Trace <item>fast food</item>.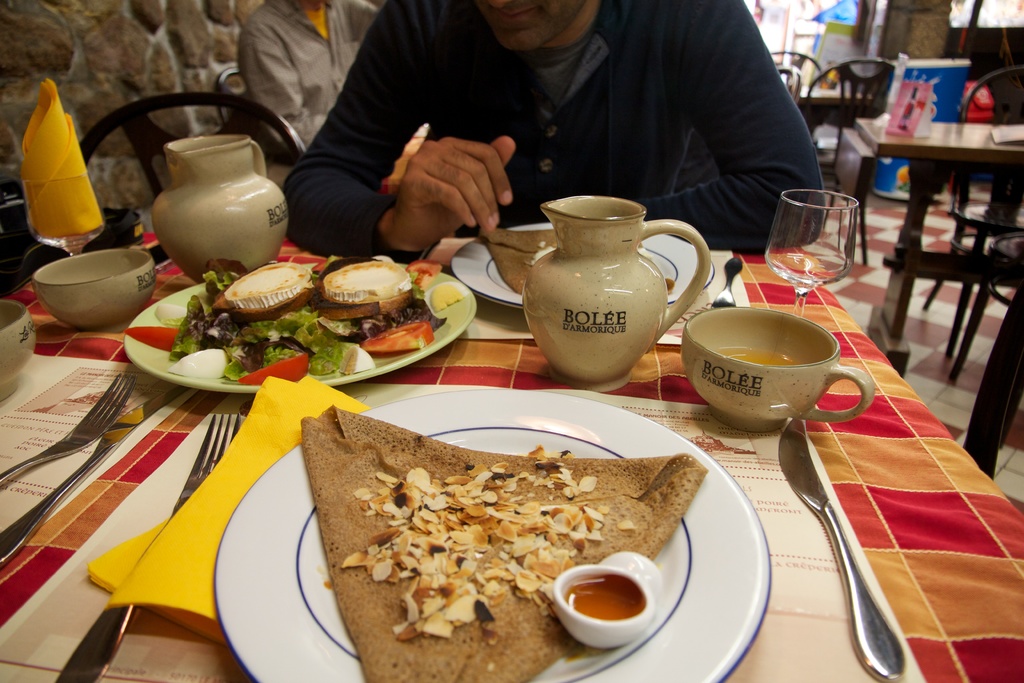
Traced to detection(193, 245, 333, 366).
